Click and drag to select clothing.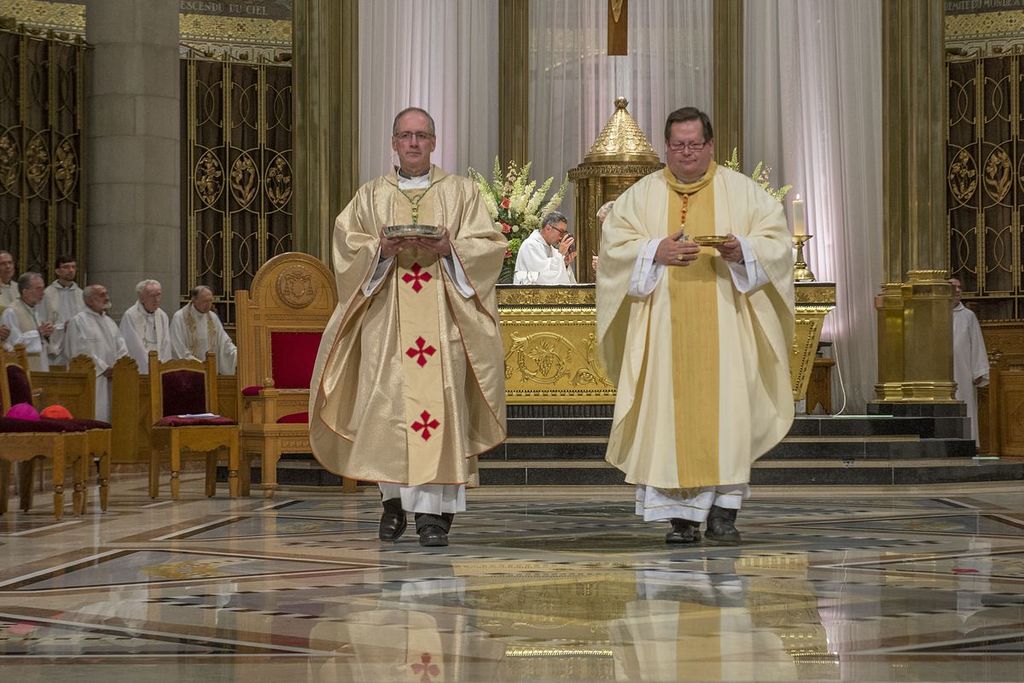
Selection: 119,299,176,371.
